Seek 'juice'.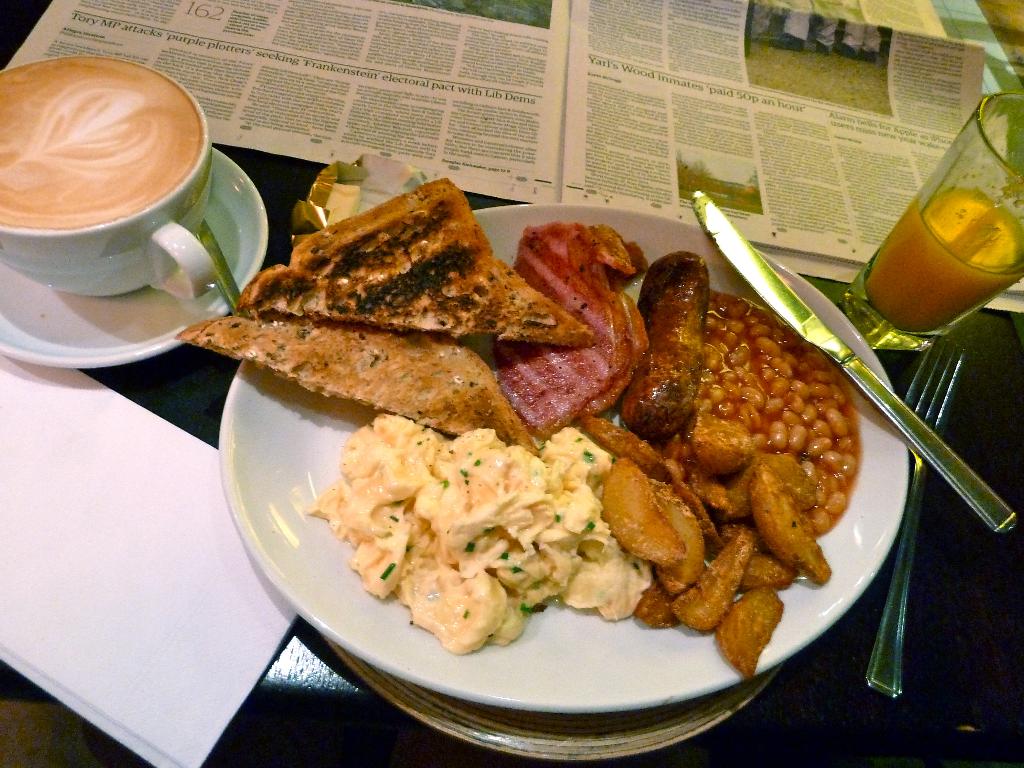
865,187,1023,333.
